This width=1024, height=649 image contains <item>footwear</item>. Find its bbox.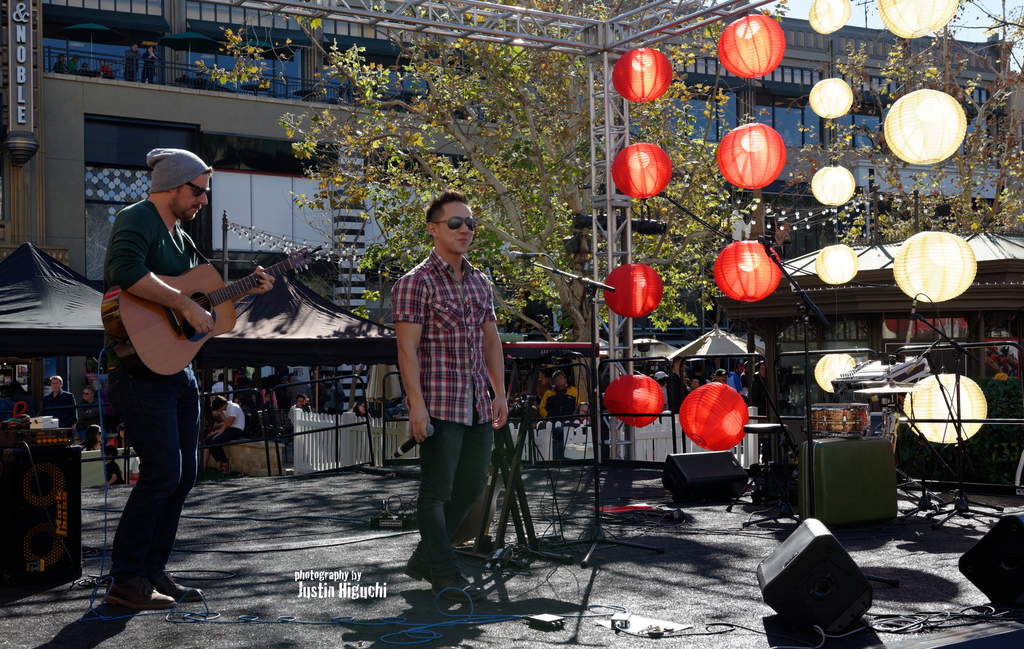
bbox(216, 459, 231, 477).
